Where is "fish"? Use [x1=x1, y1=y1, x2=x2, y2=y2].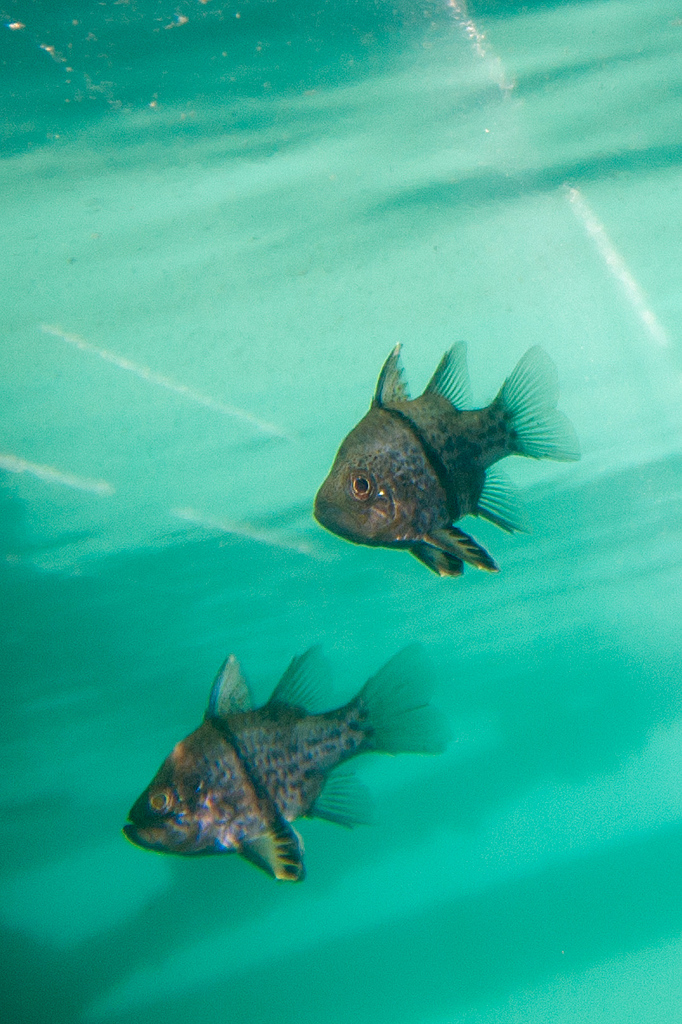
[x1=309, y1=328, x2=580, y2=573].
